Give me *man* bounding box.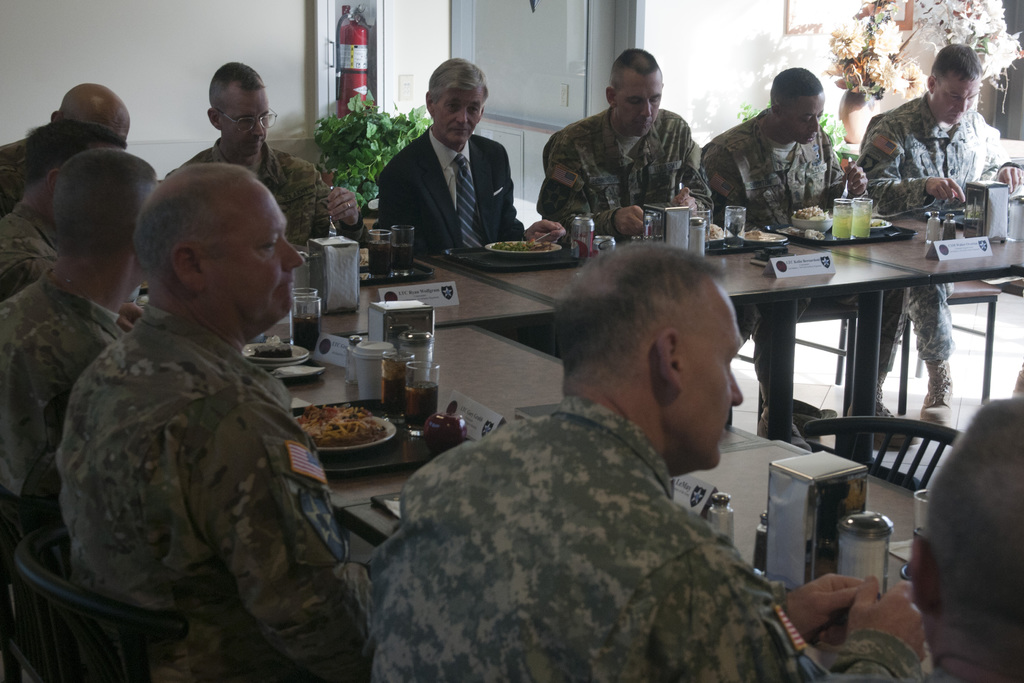
pyautogui.locateOnScreen(53, 161, 369, 682).
